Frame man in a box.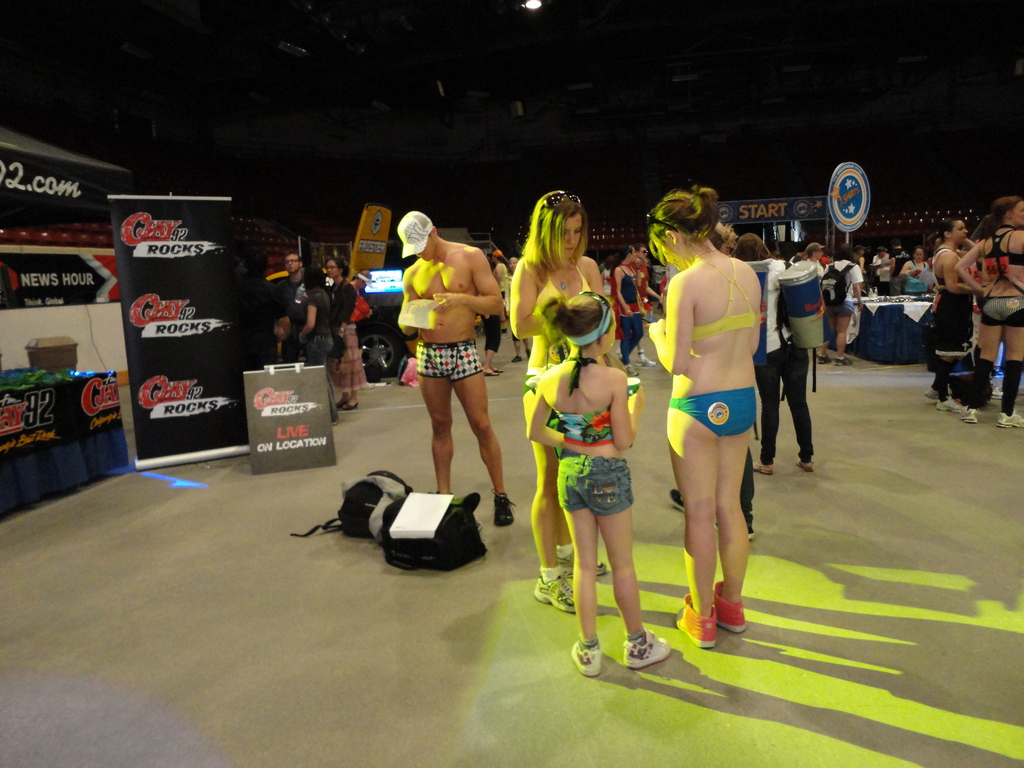
bbox(283, 248, 309, 365).
